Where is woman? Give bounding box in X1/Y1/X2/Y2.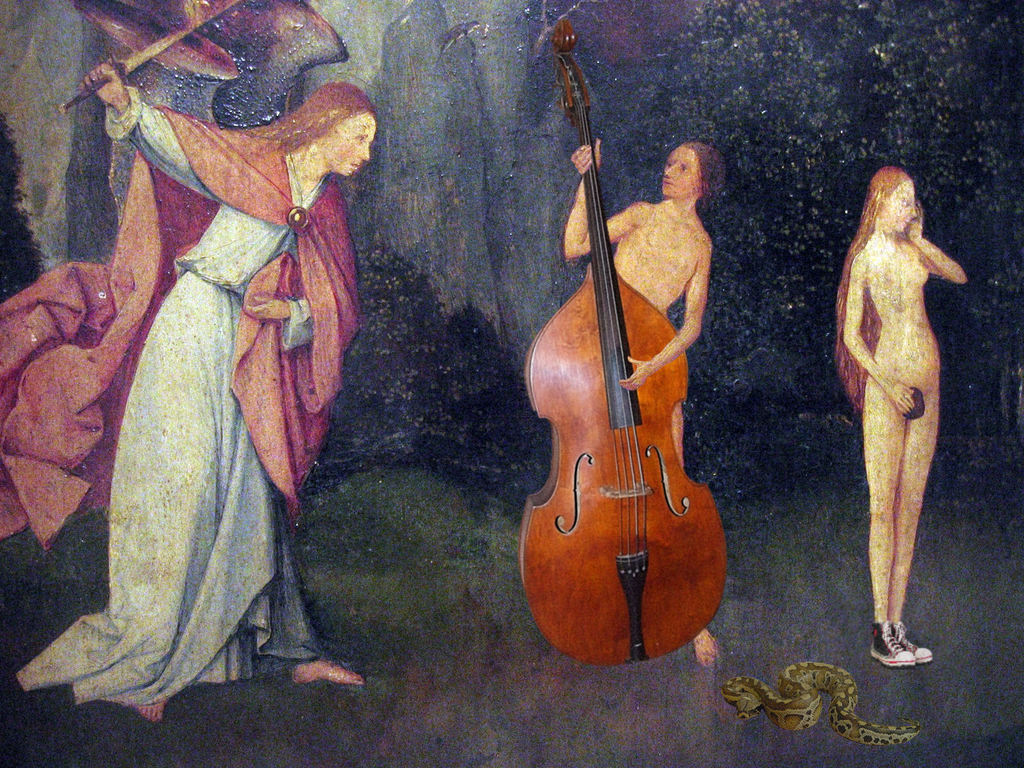
834/165/968/669.
